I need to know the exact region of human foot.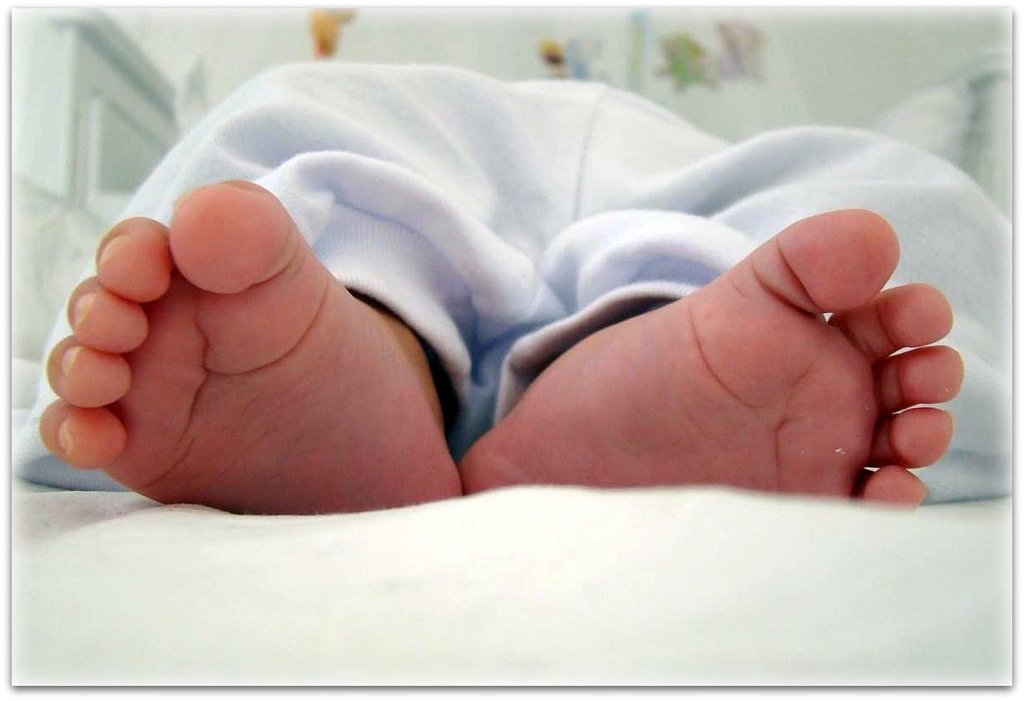
Region: left=457, top=212, right=968, bottom=509.
